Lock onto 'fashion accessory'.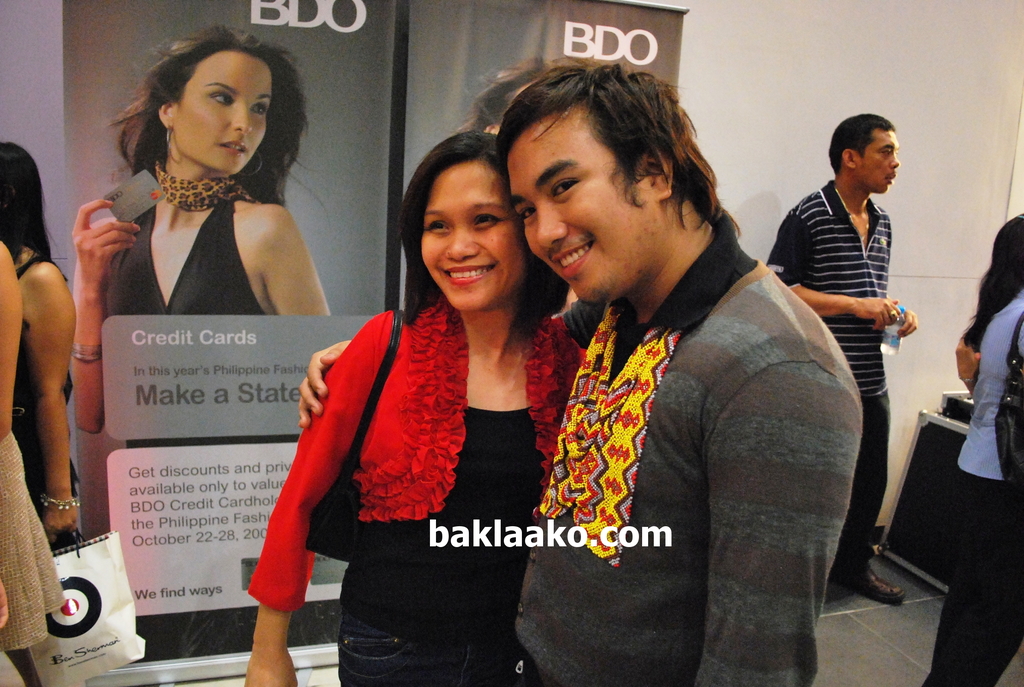
Locked: BBox(237, 148, 259, 177).
